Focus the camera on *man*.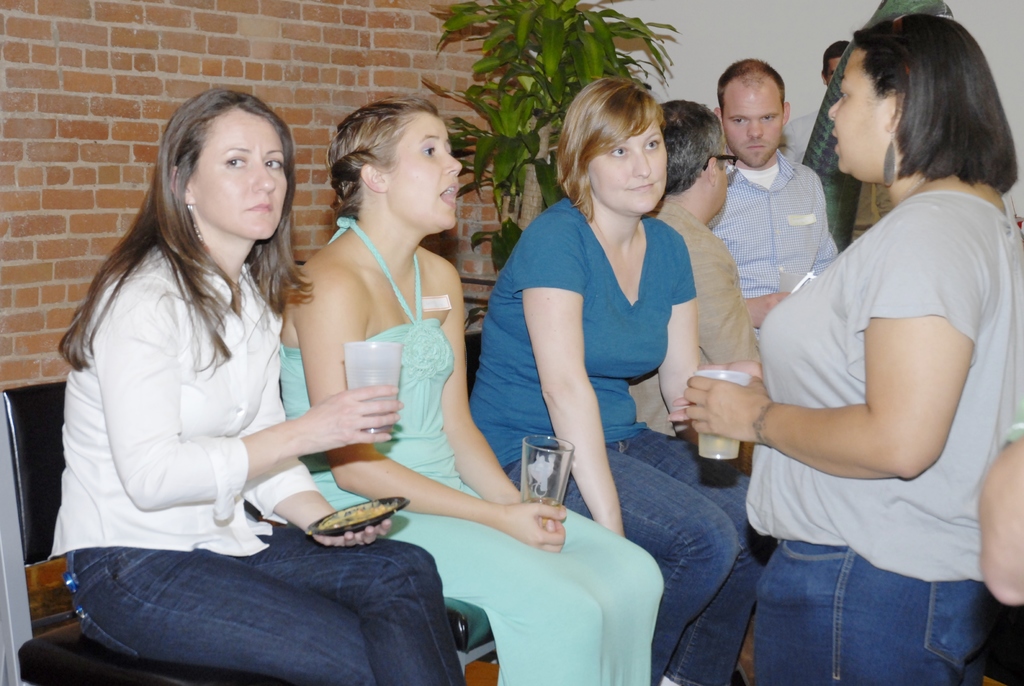
Focus region: (left=707, top=55, right=839, bottom=341).
